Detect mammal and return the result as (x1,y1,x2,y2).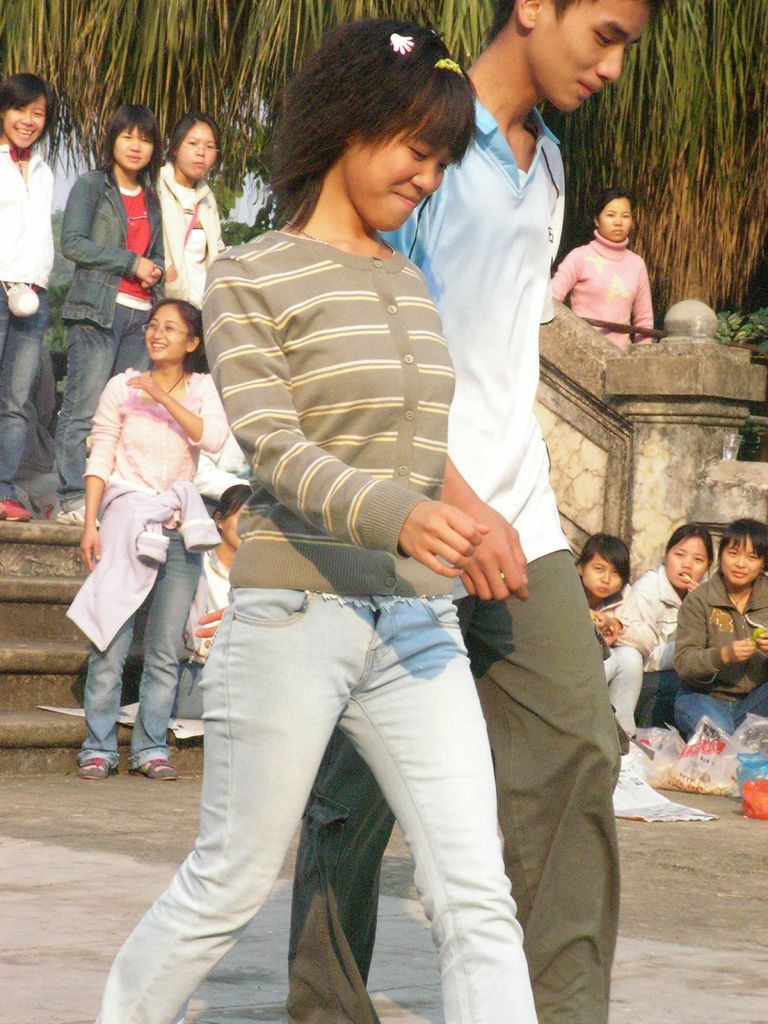
(158,113,236,374).
